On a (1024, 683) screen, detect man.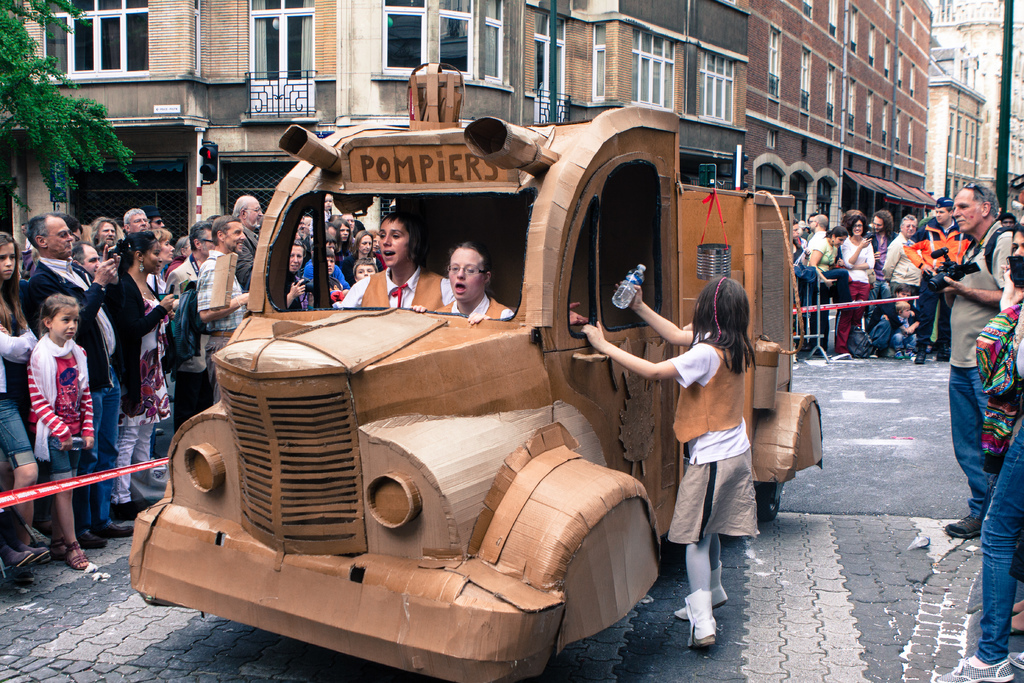
[x1=863, y1=210, x2=898, y2=329].
